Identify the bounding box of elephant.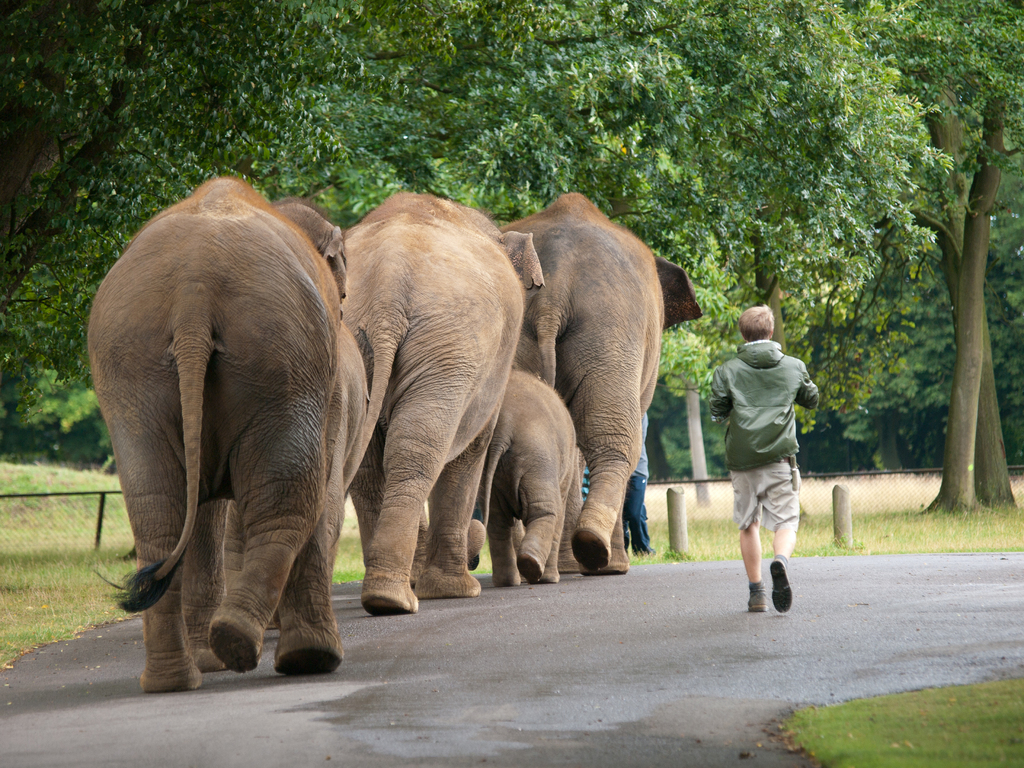
l=301, t=192, r=540, b=626.
